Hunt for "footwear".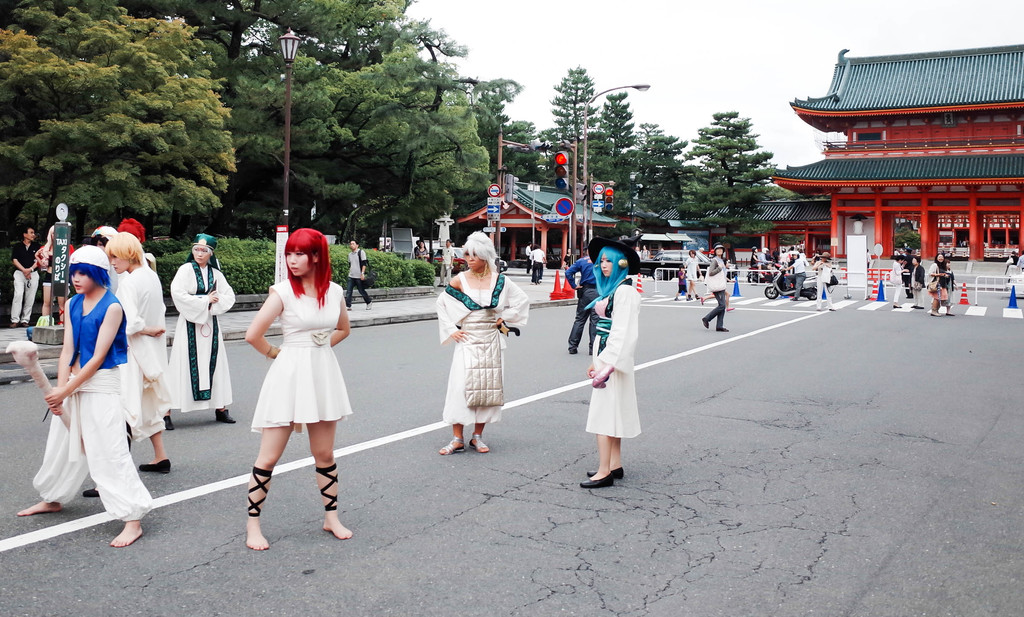
Hunted down at bbox(81, 486, 104, 497).
